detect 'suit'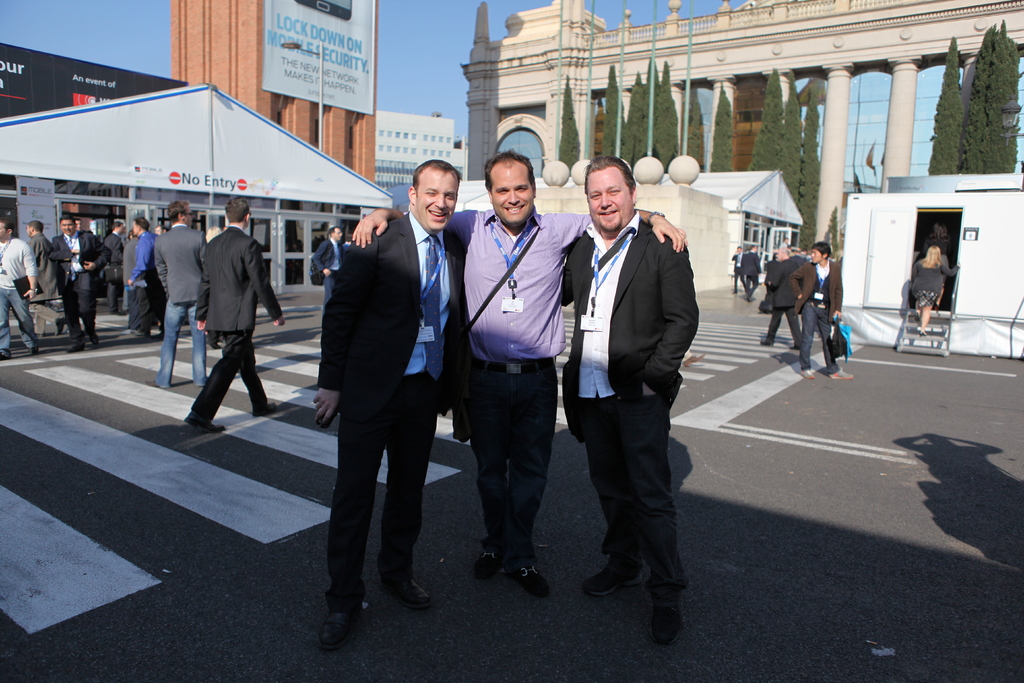
[309, 238, 342, 299]
